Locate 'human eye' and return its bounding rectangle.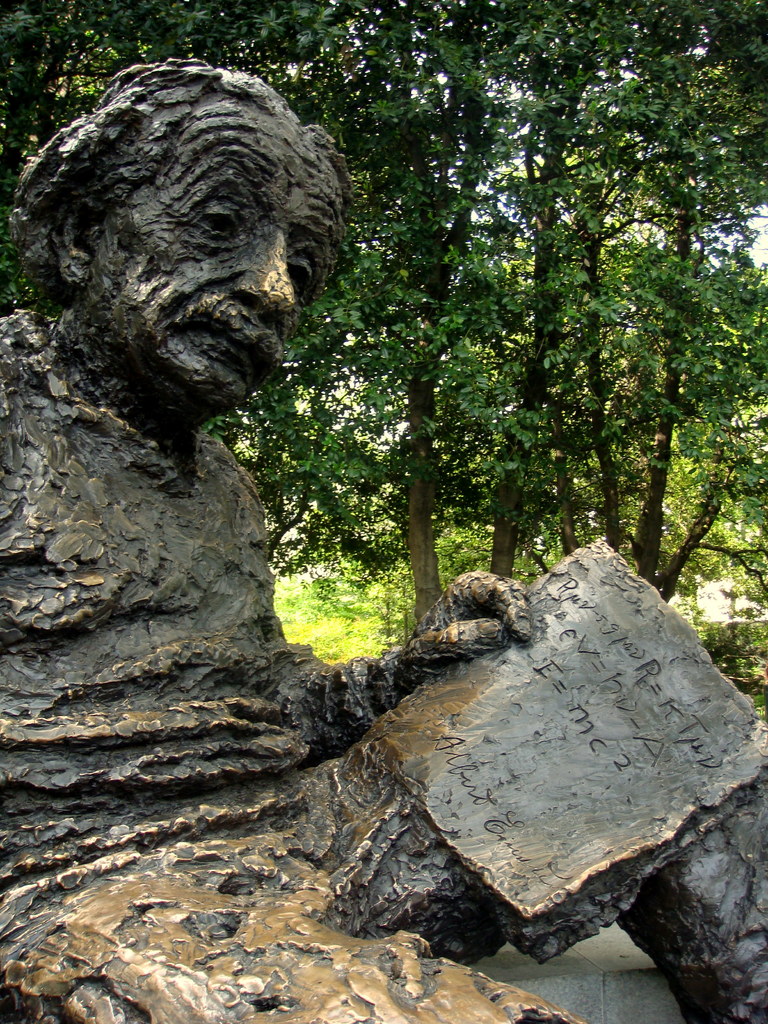
bbox(193, 185, 253, 239).
